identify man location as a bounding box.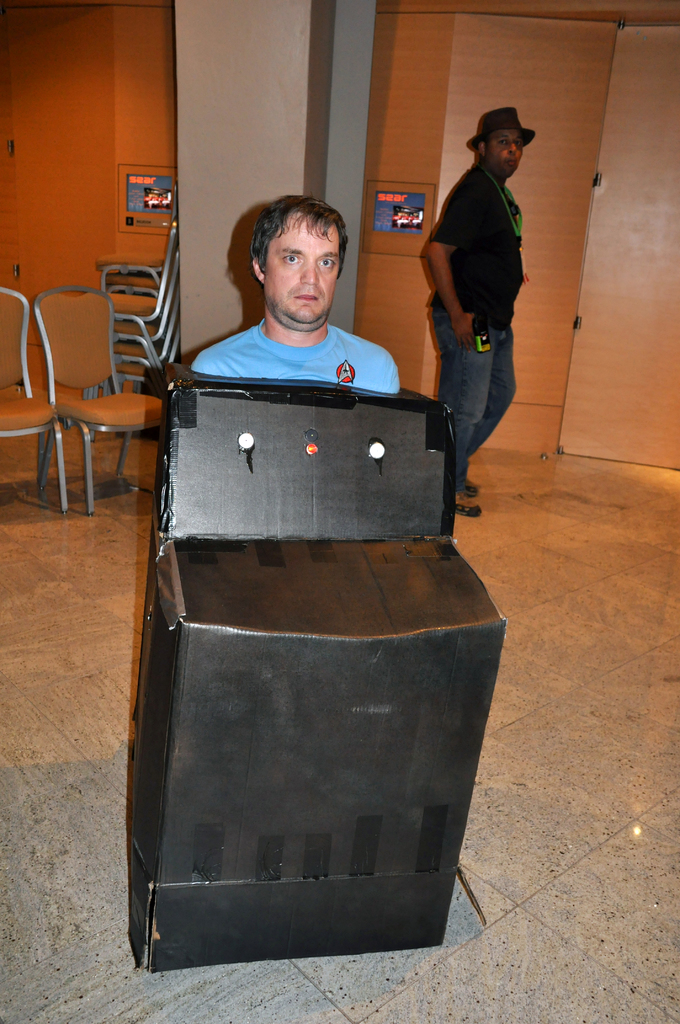
(left=417, top=105, right=548, bottom=504).
